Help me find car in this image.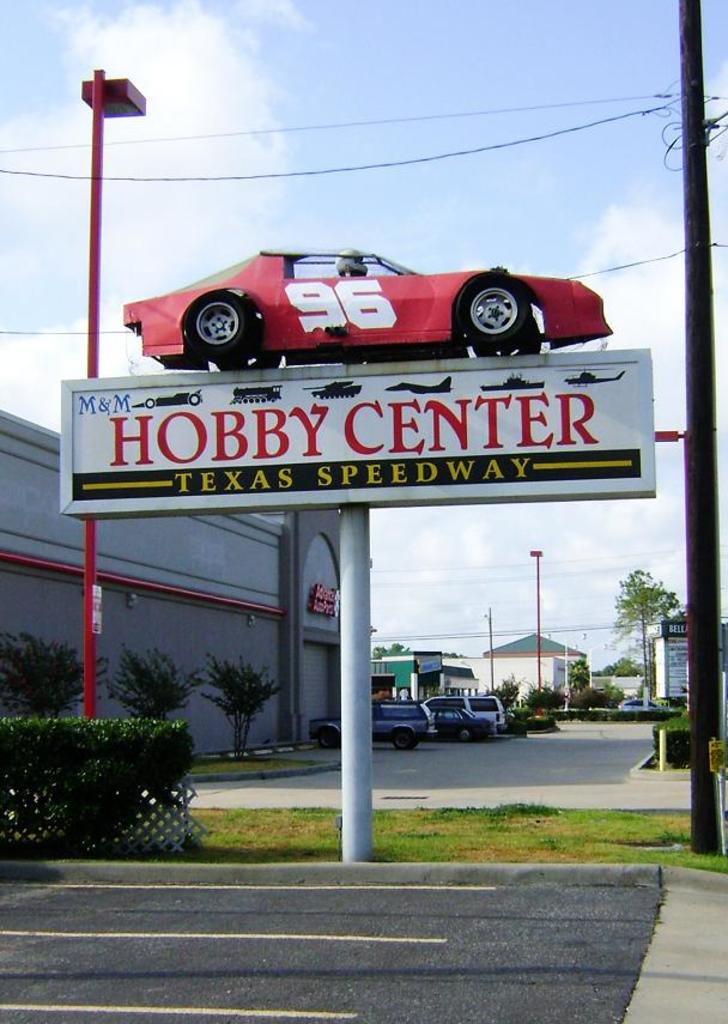
Found it: bbox(121, 246, 612, 358).
